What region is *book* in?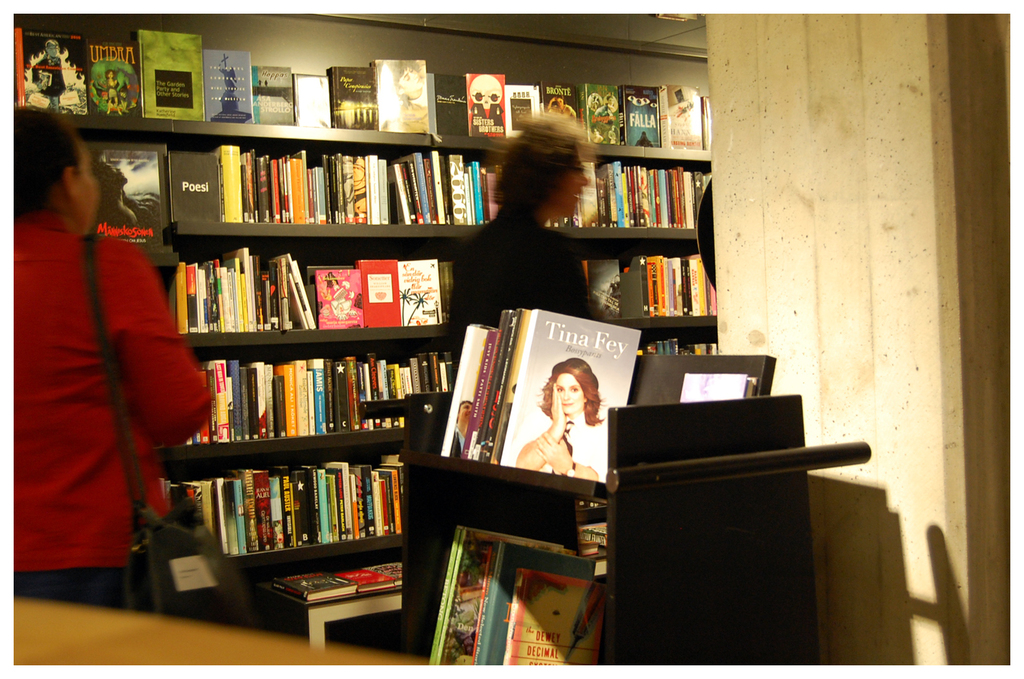
141,29,207,121.
